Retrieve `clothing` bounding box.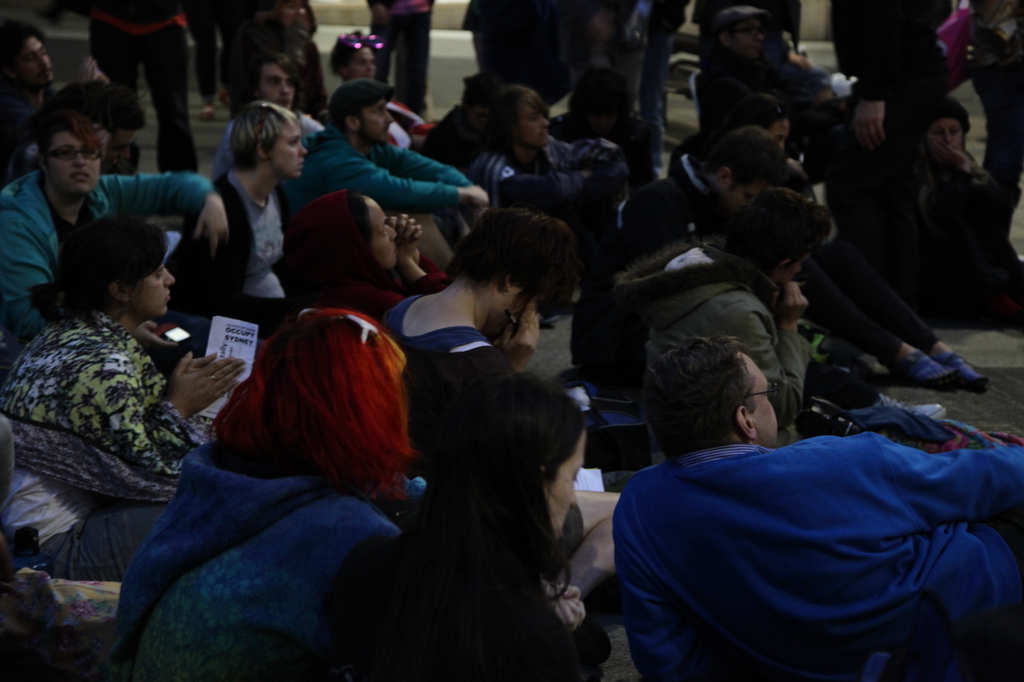
Bounding box: crop(948, 0, 1023, 193).
